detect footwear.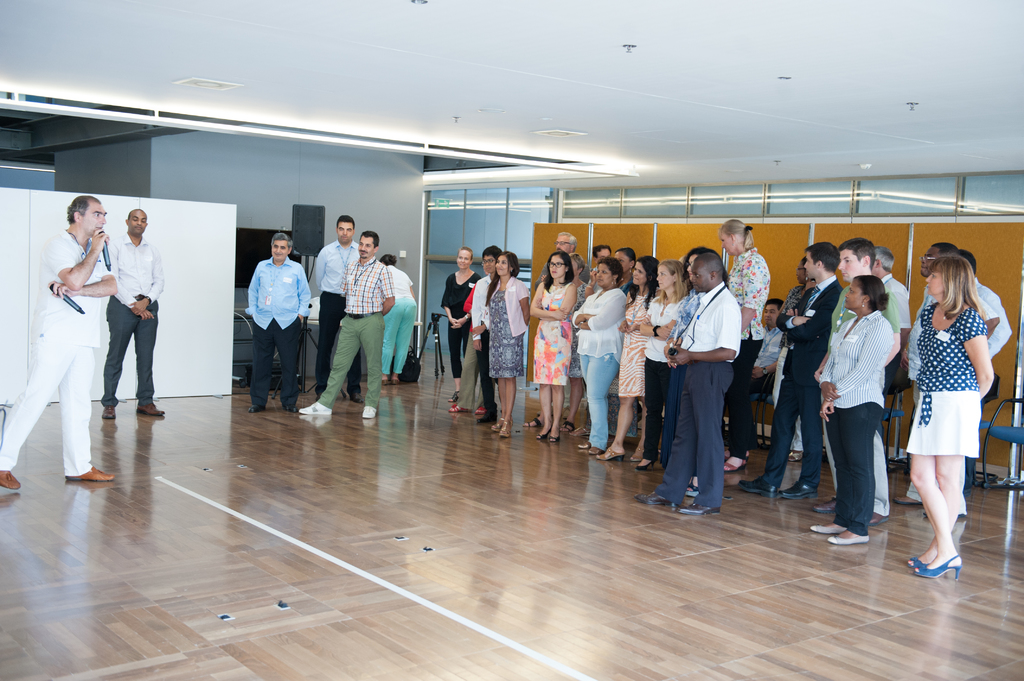
Detected at [893,493,922,508].
